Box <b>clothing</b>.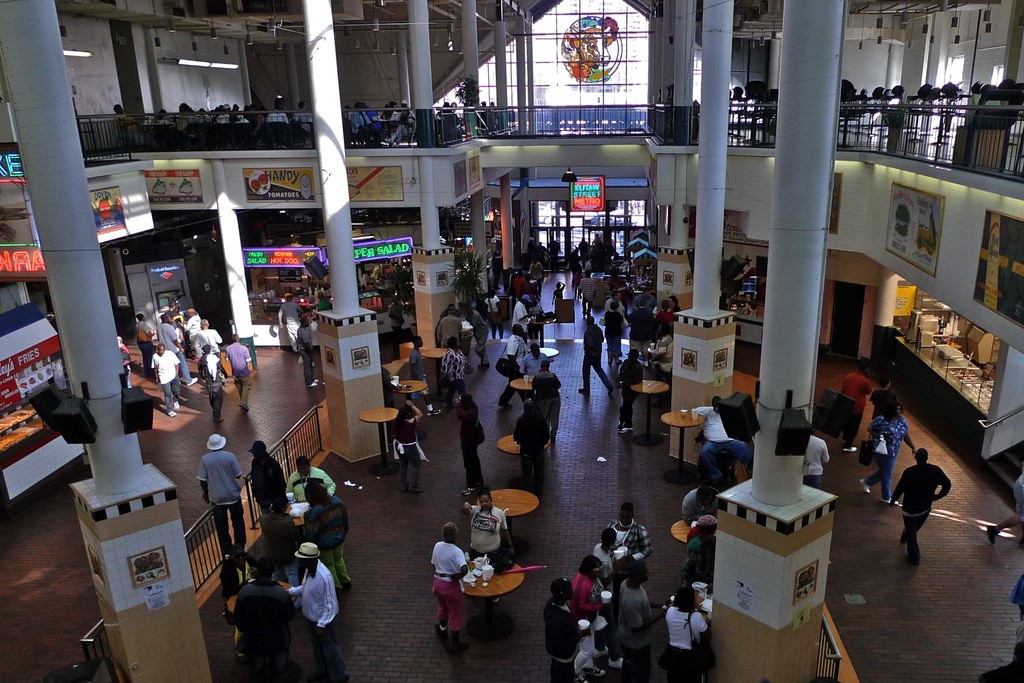
detection(887, 460, 953, 548).
